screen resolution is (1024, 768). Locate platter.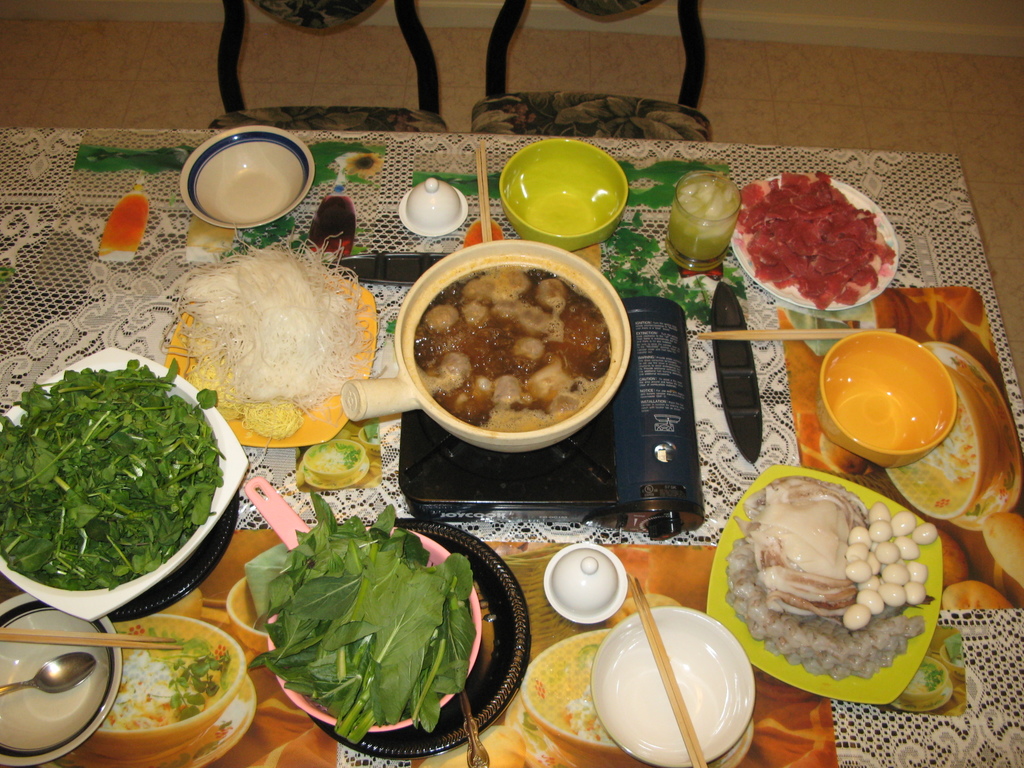
select_region(694, 463, 938, 701).
